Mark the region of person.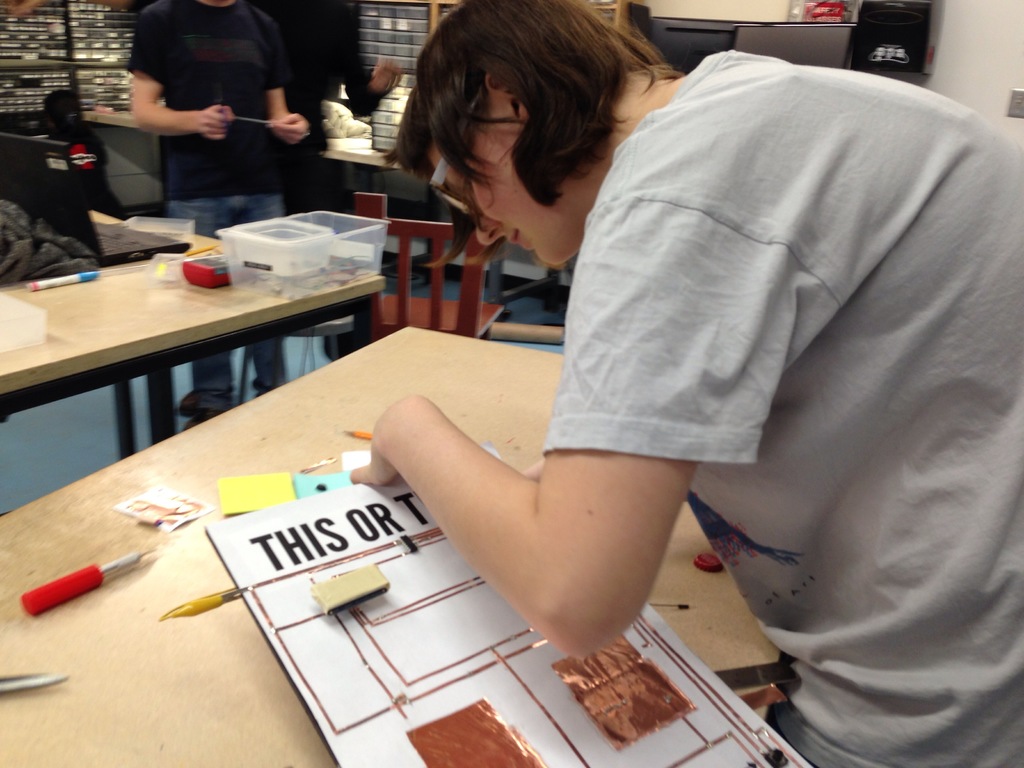
Region: bbox=[285, 0, 397, 220].
